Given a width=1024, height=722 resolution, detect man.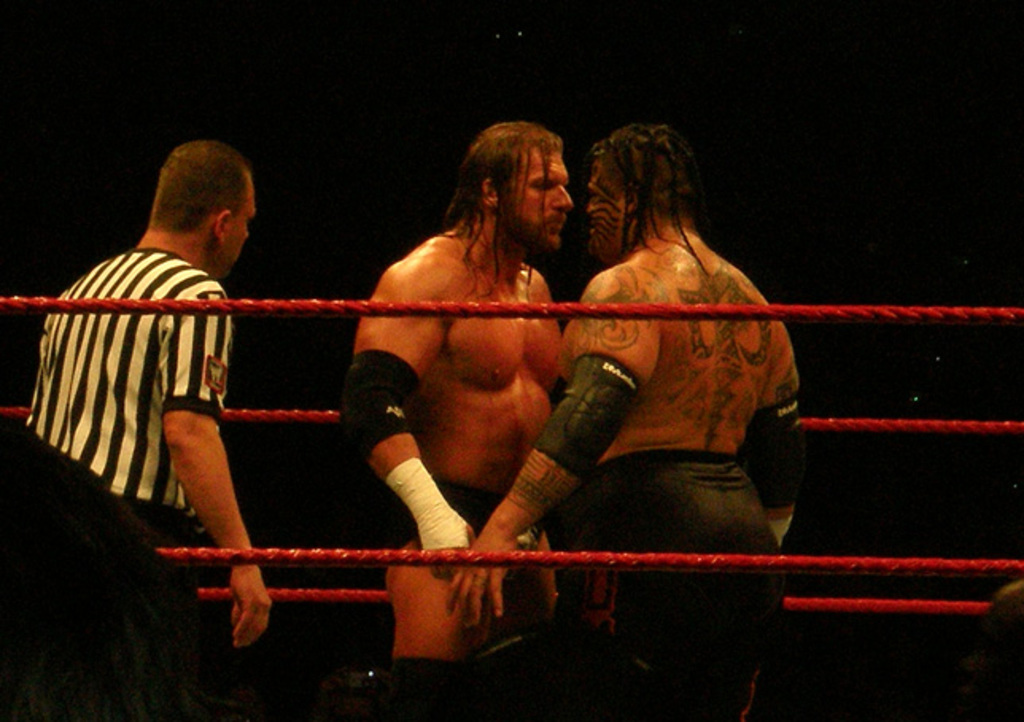
<box>19,134,275,650</box>.
